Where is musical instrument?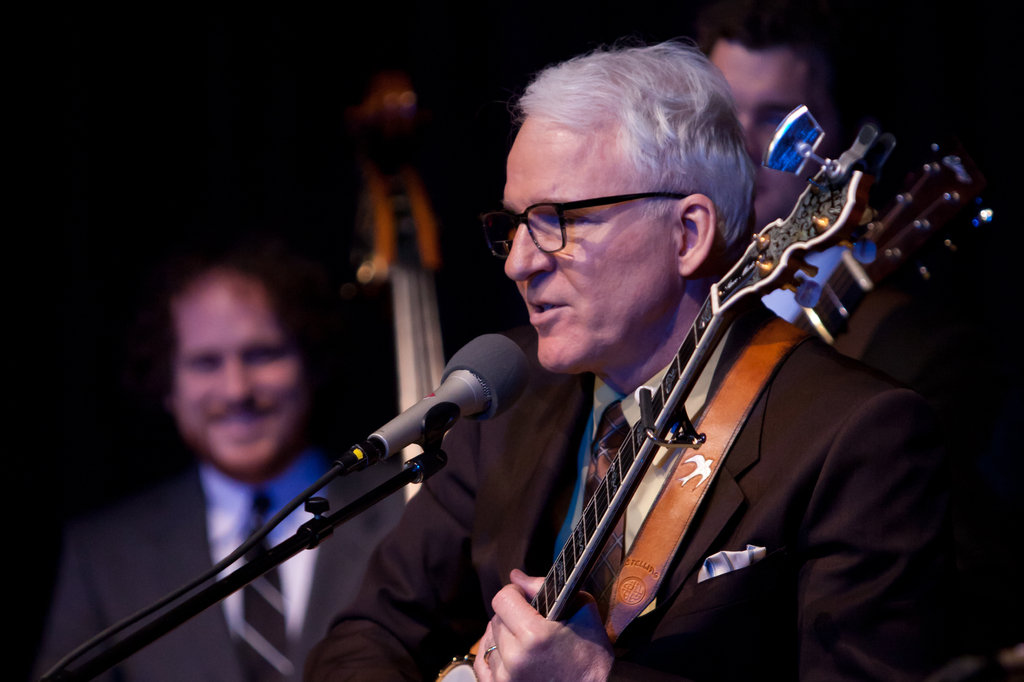
796:132:991:353.
